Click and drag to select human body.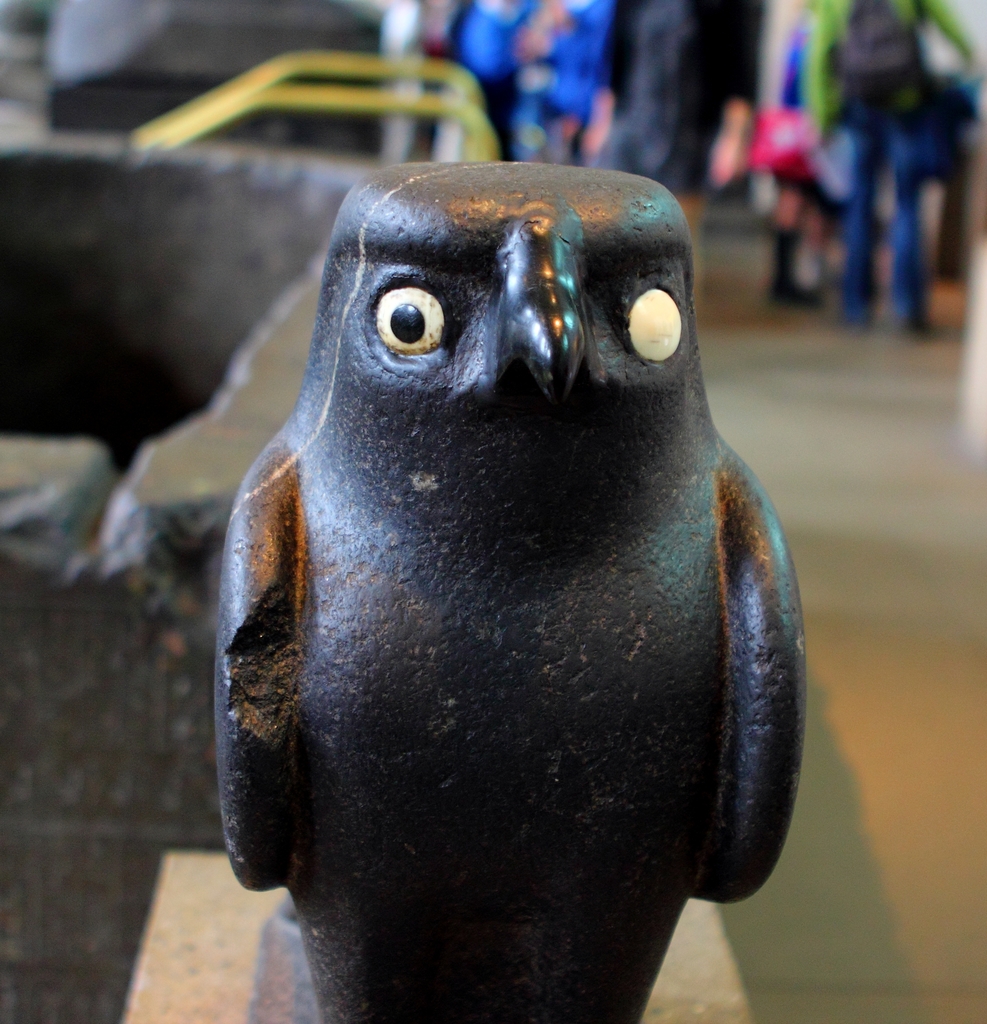
Selection: {"left": 505, "top": 0, "right": 615, "bottom": 173}.
